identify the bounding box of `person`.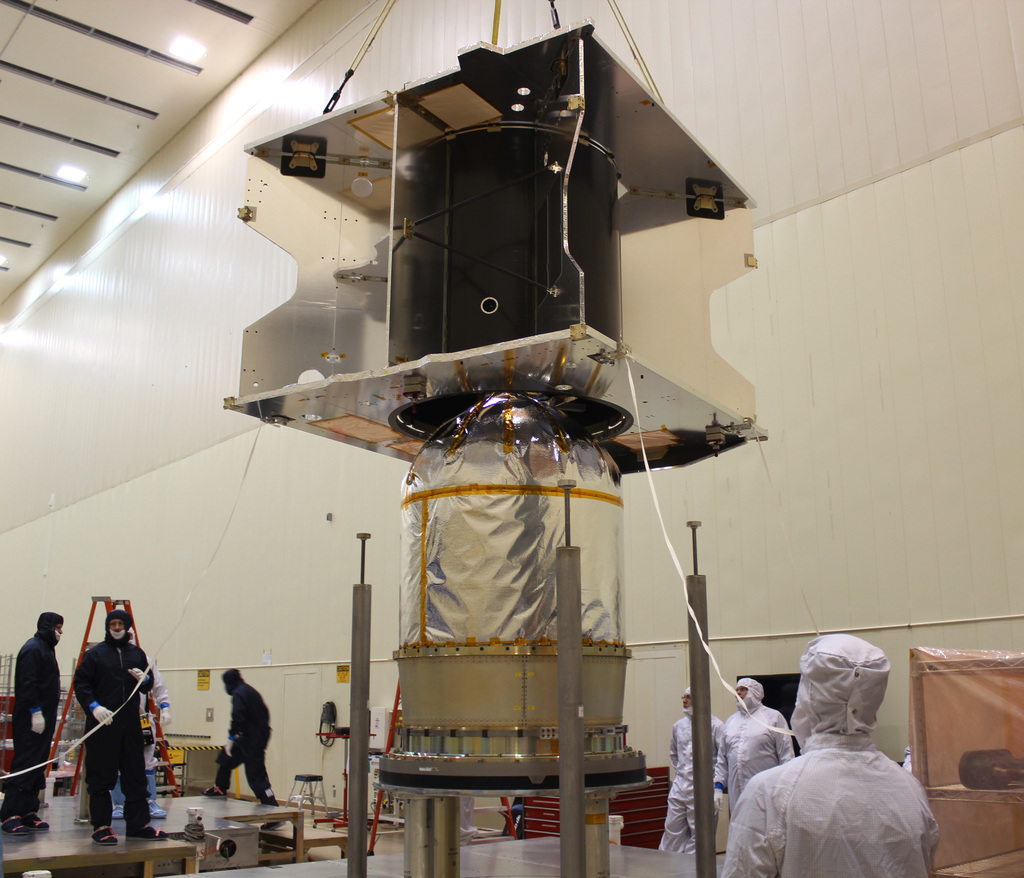
bbox=[715, 678, 798, 808].
